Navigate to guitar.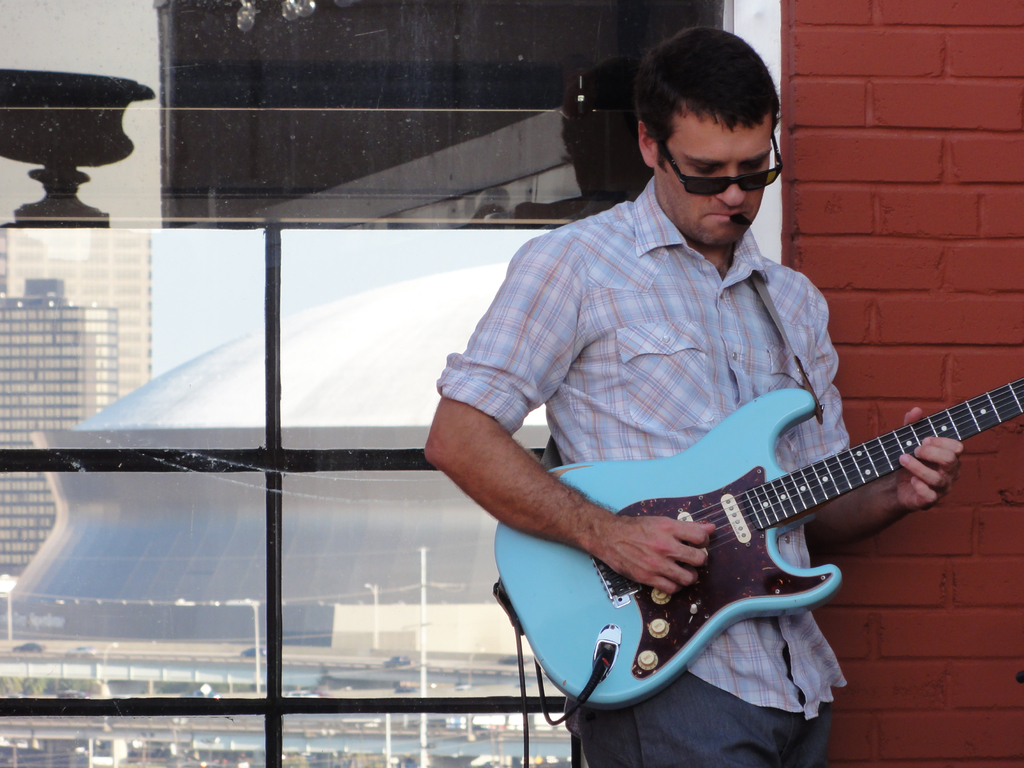
Navigation target: <bbox>486, 363, 1023, 729</bbox>.
